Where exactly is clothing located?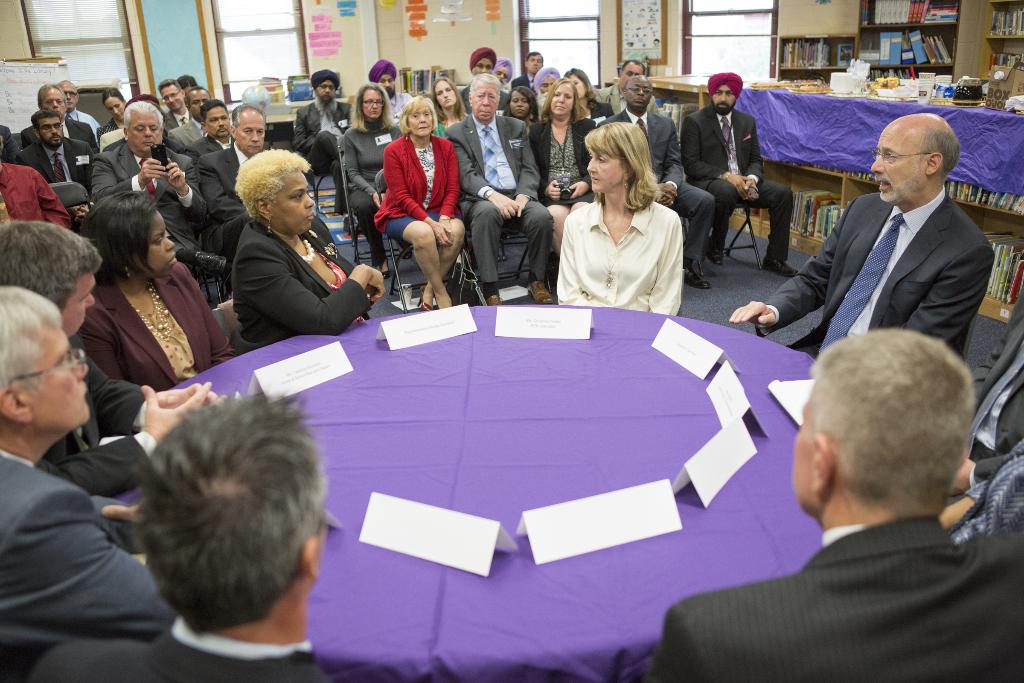
Its bounding box is (81, 131, 221, 277).
